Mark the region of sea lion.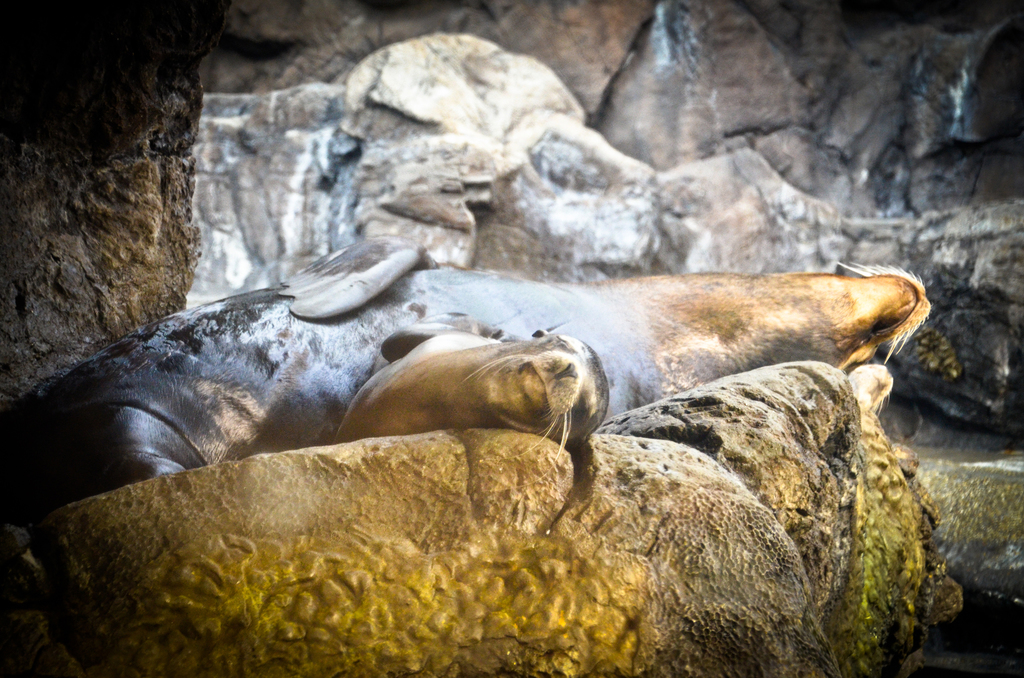
Region: x1=8 y1=231 x2=932 y2=552.
